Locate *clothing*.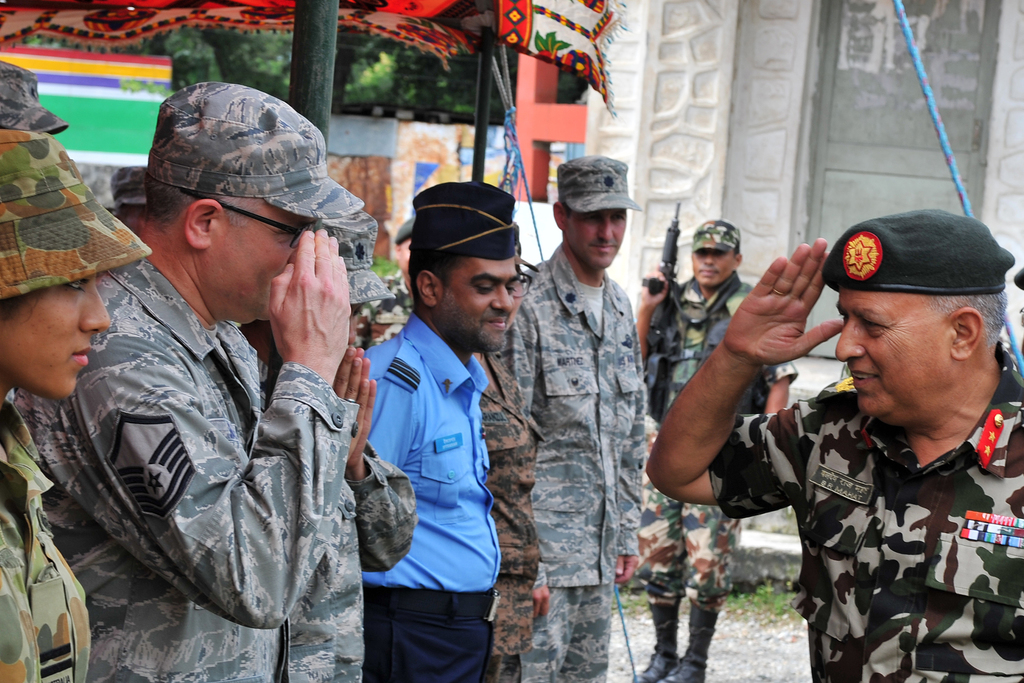
Bounding box: <box>654,272,733,608</box>.
